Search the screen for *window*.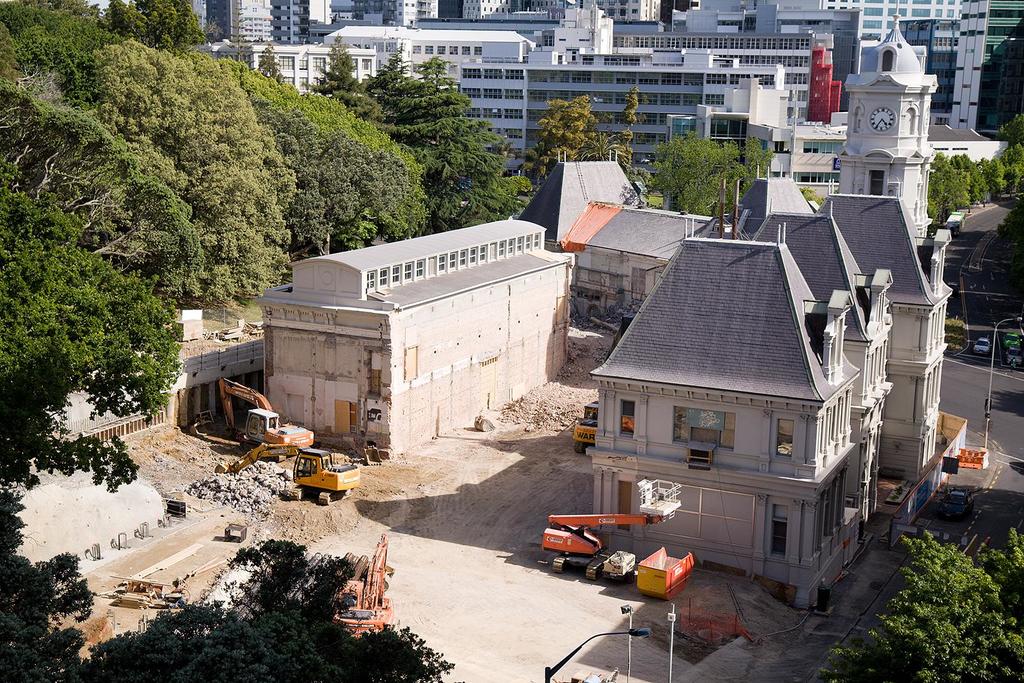
Found at (left=276, top=76, right=296, bottom=89).
